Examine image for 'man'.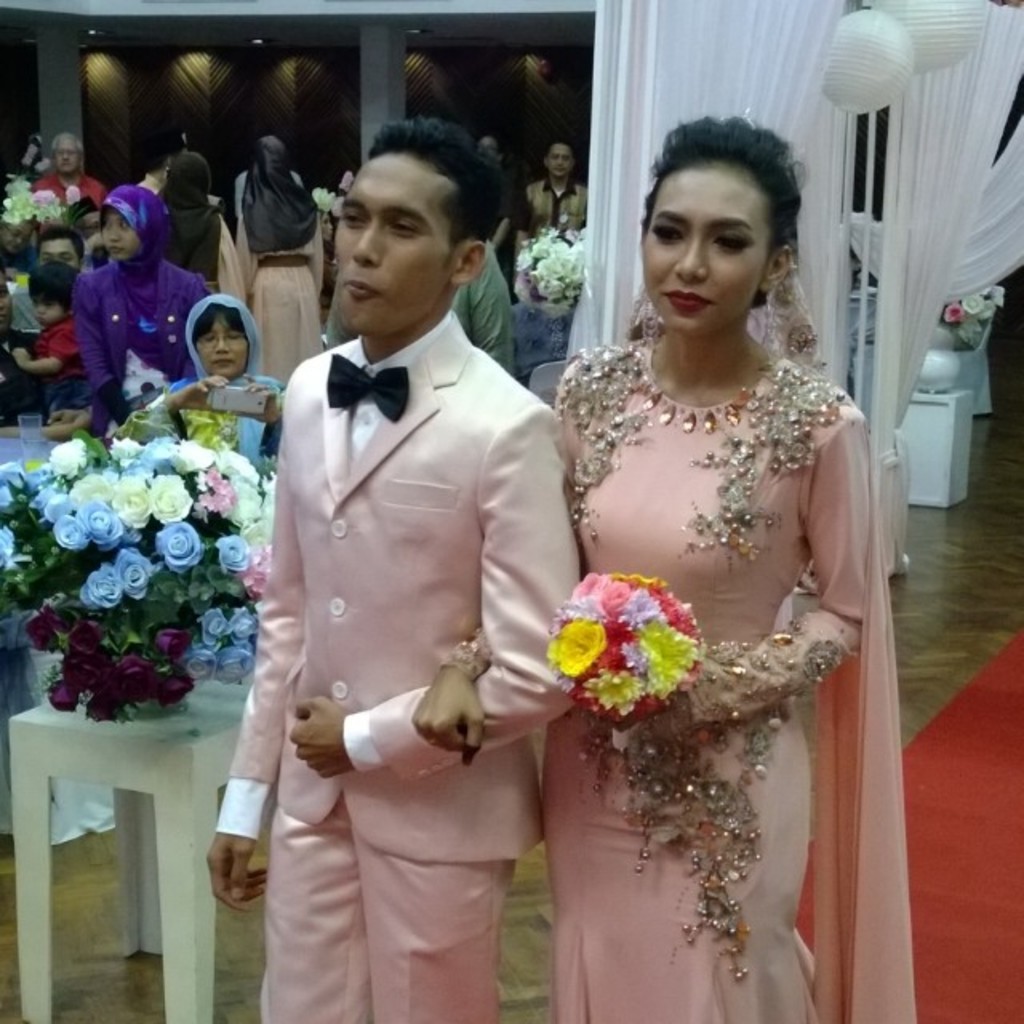
Examination result: 229, 112, 586, 1000.
